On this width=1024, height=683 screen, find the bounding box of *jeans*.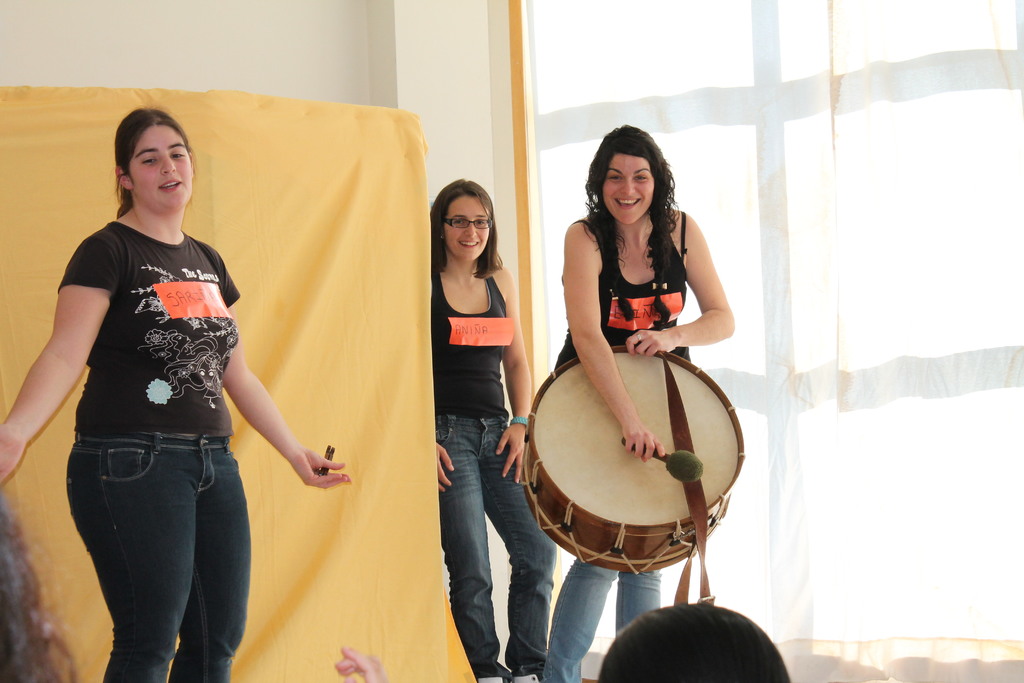
Bounding box: detection(429, 417, 556, 677).
